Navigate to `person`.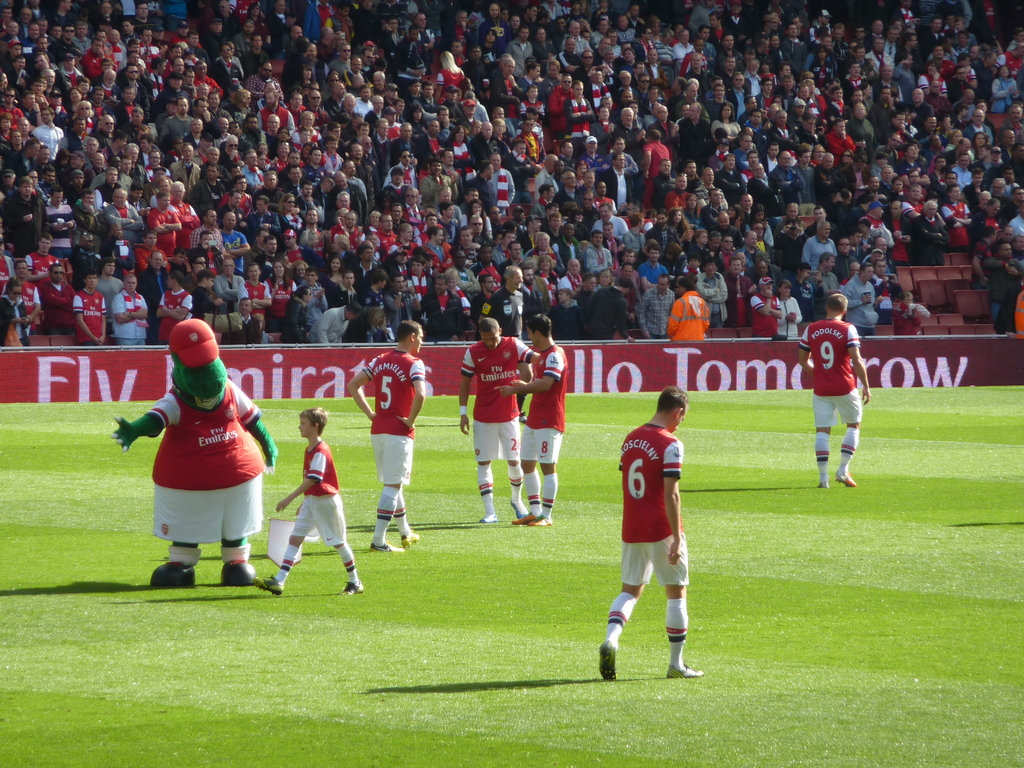
Navigation target: rect(509, 317, 566, 535).
